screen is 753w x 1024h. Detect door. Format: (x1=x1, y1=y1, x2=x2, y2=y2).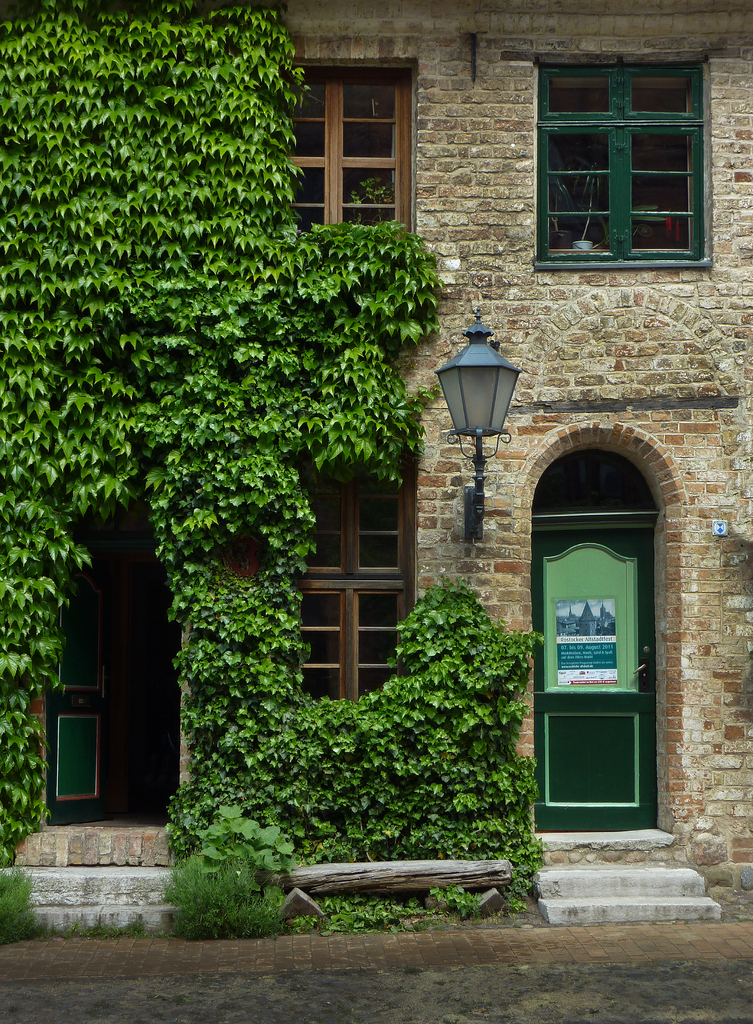
(x1=47, y1=508, x2=122, y2=825).
